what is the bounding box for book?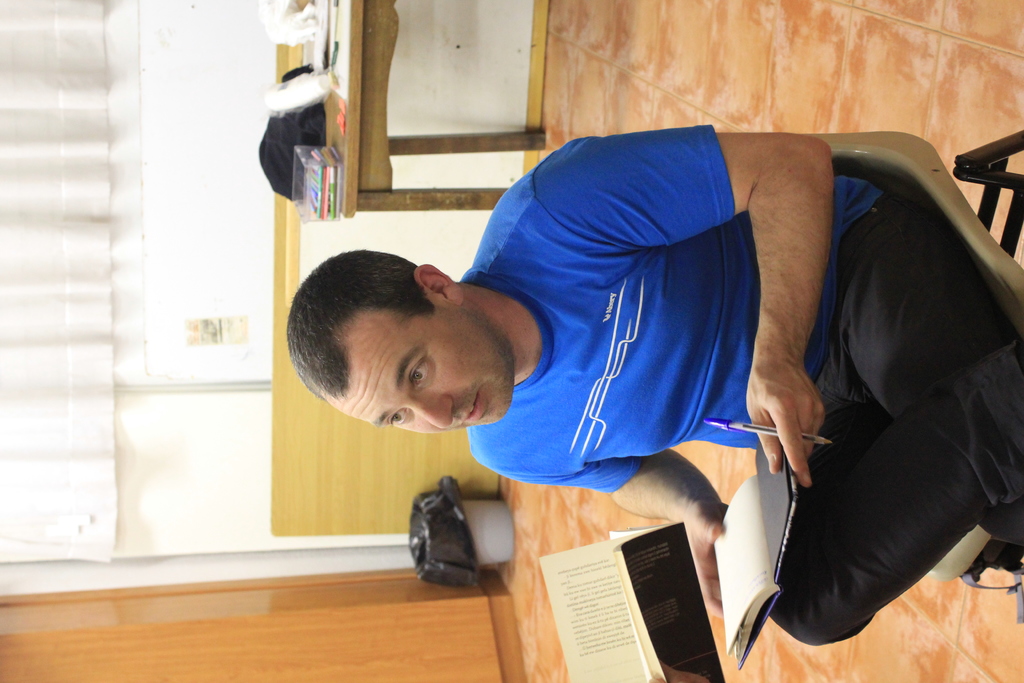
region(717, 433, 800, 667).
